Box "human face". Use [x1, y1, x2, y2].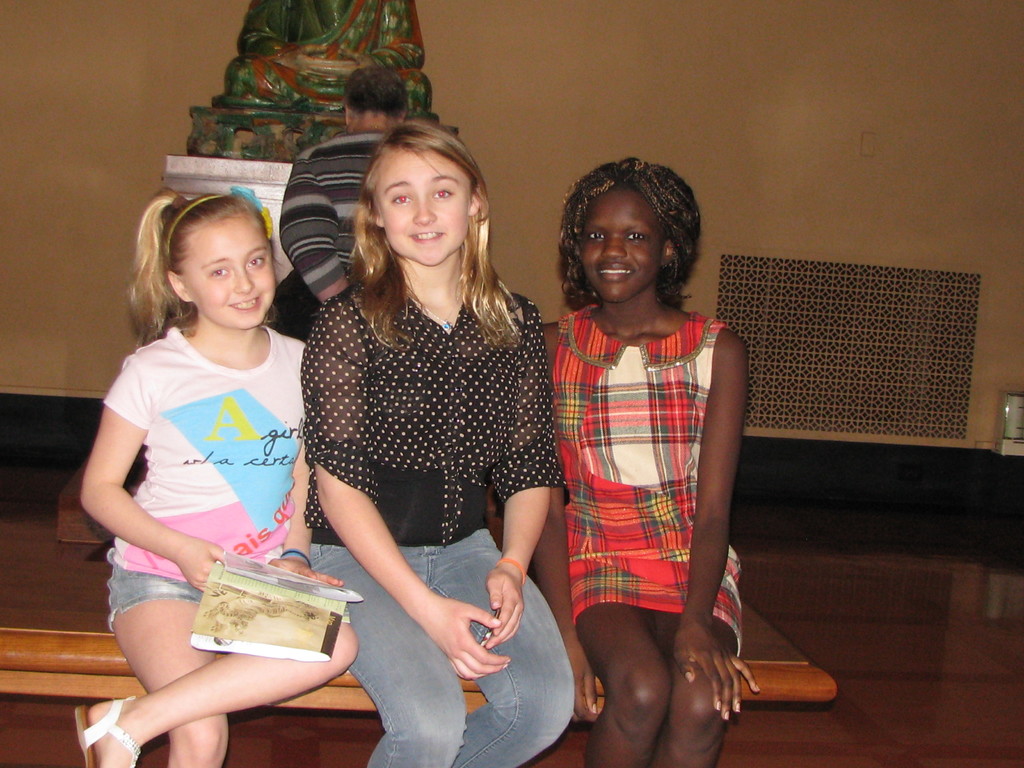
[375, 148, 470, 264].
